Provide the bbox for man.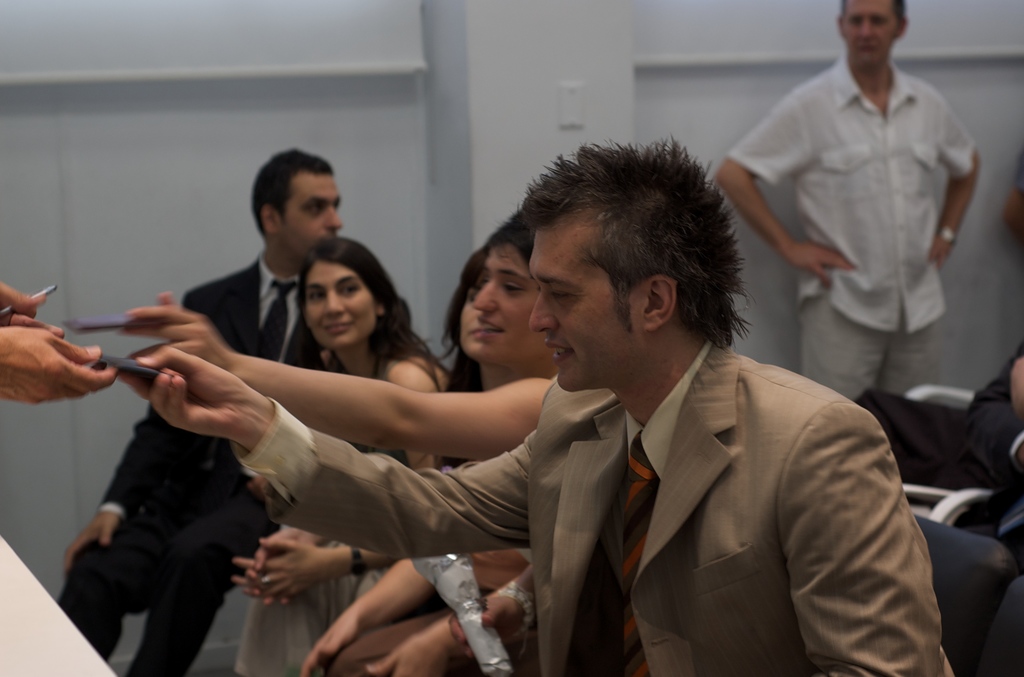
Rect(715, 0, 979, 409).
